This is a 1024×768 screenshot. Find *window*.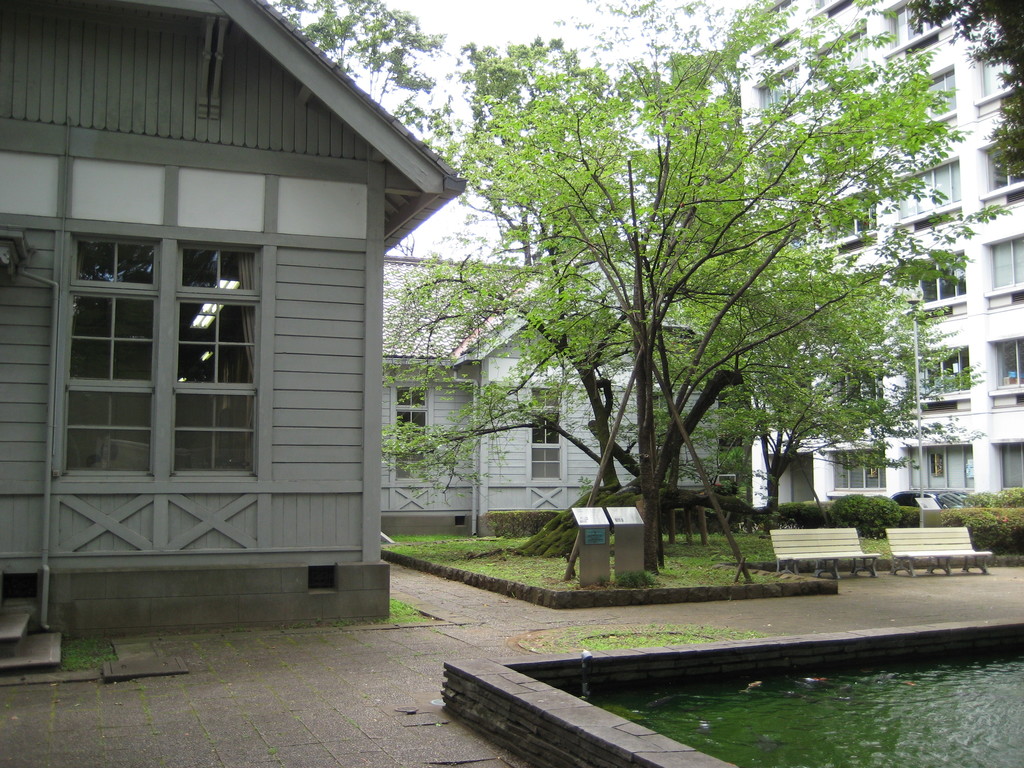
Bounding box: [x1=920, y1=351, x2=971, y2=424].
